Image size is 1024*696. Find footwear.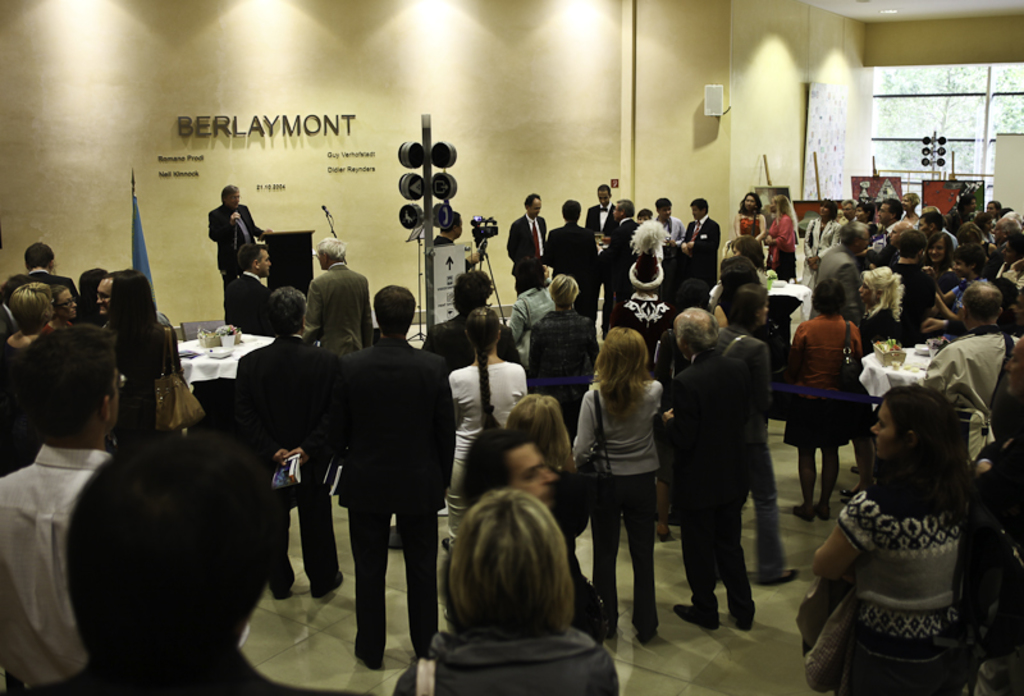
box(307, 560, 343, 600).
